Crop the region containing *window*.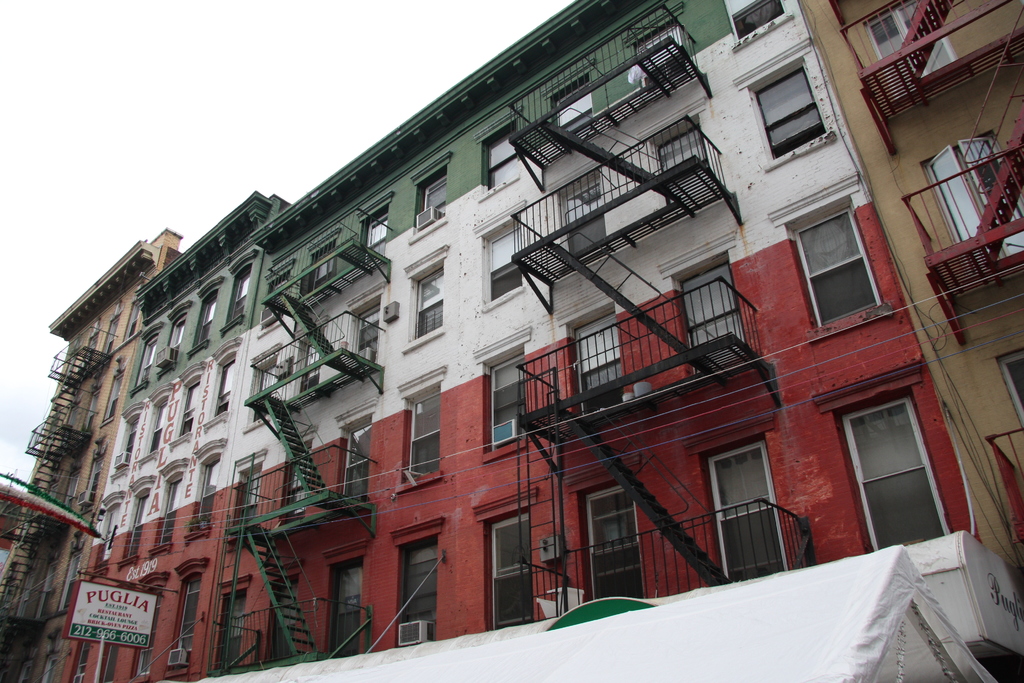
Crop region: 467/486/540/631.
